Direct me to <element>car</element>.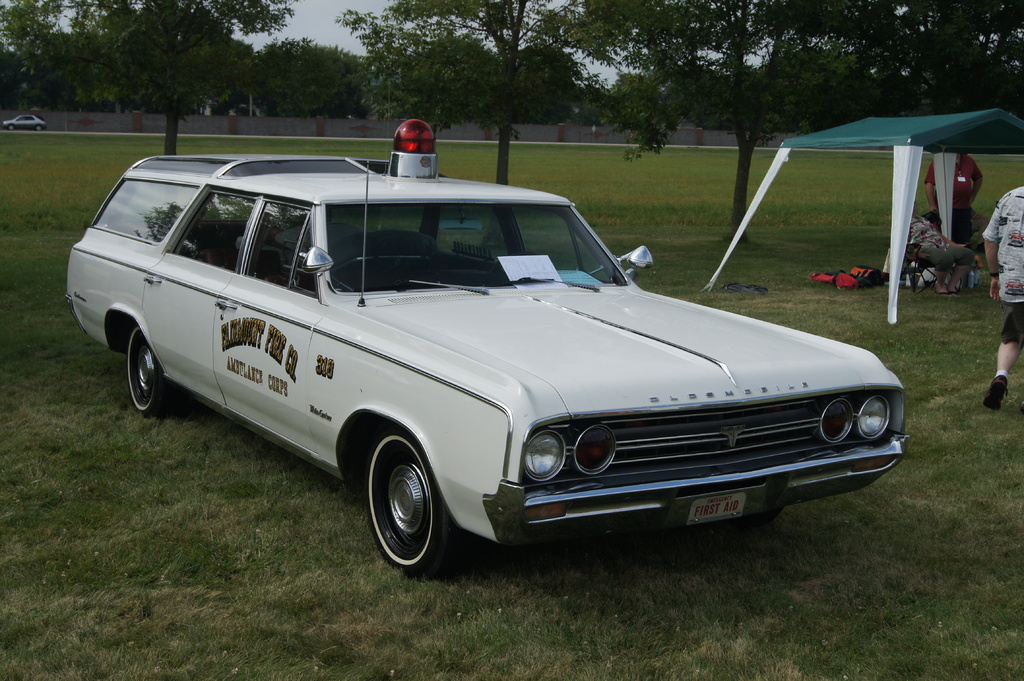
Direction: select_region(74, 159, 886, 576).
